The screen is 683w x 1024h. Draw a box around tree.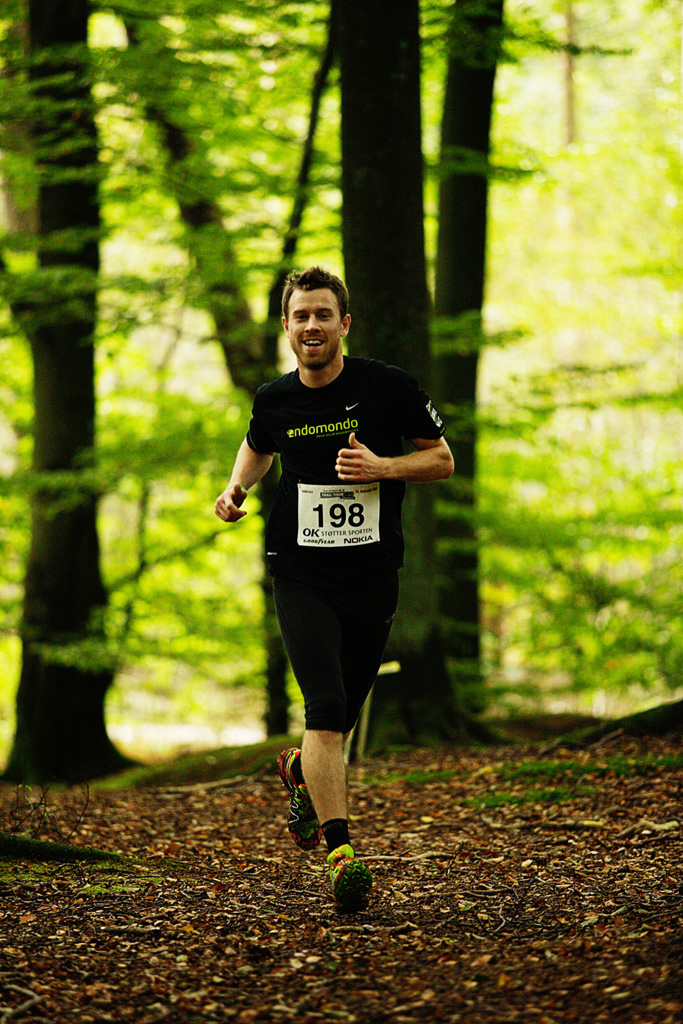
bbox=(0, 0, 344, 788).
